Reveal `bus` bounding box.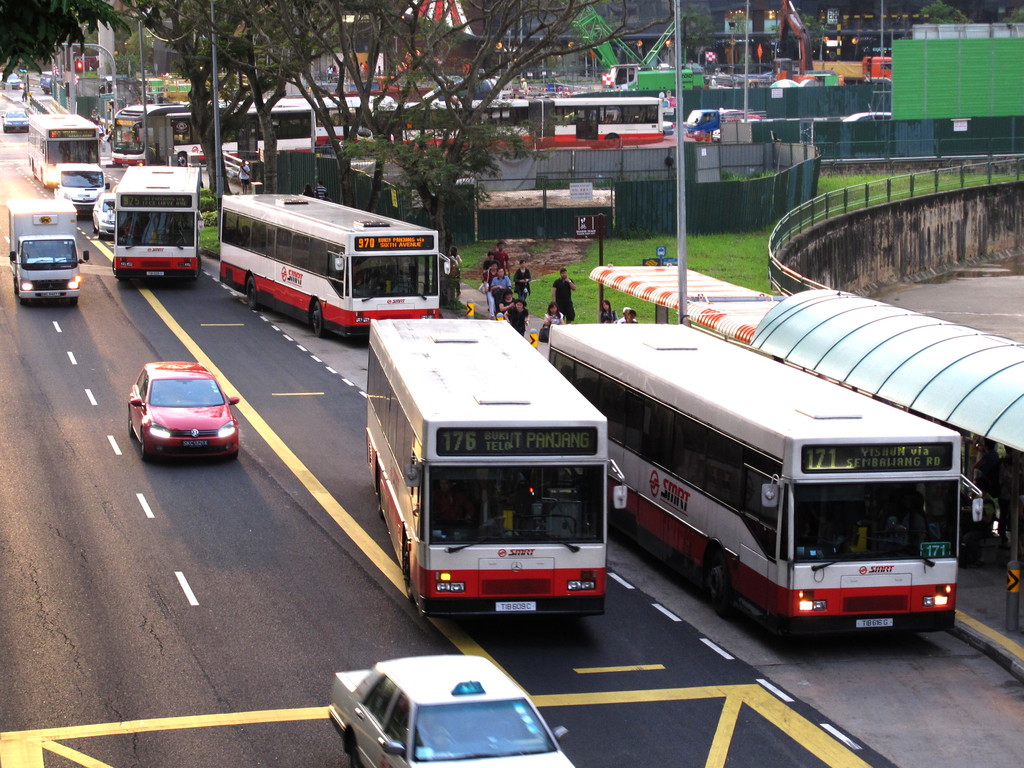
Revealed: 113,164,202,283.
